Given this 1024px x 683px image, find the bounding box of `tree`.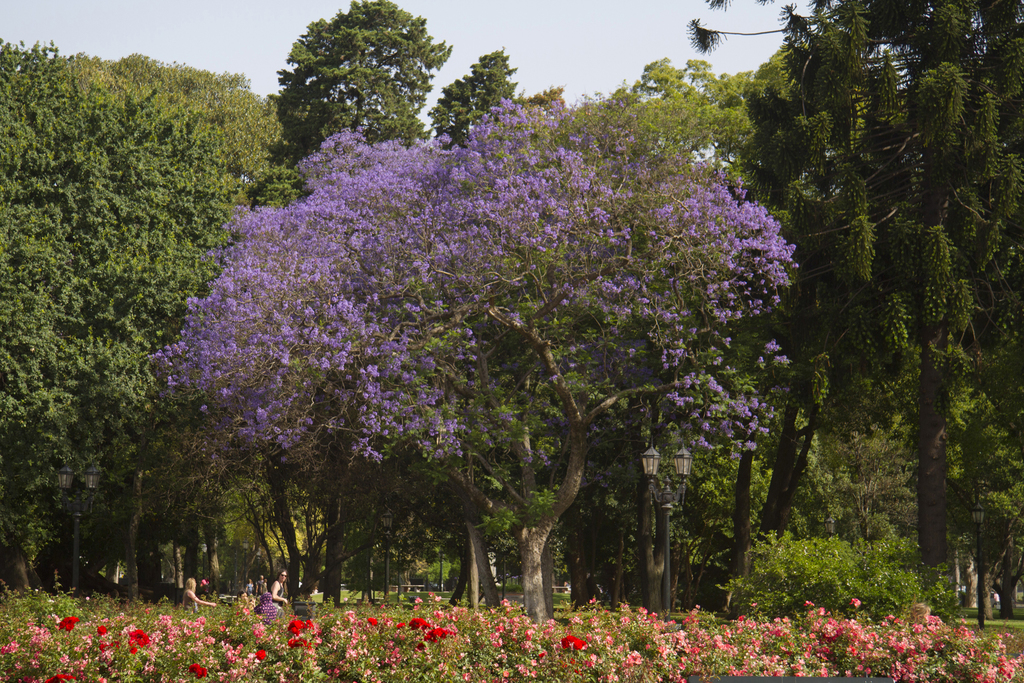
273,0,452,151.
